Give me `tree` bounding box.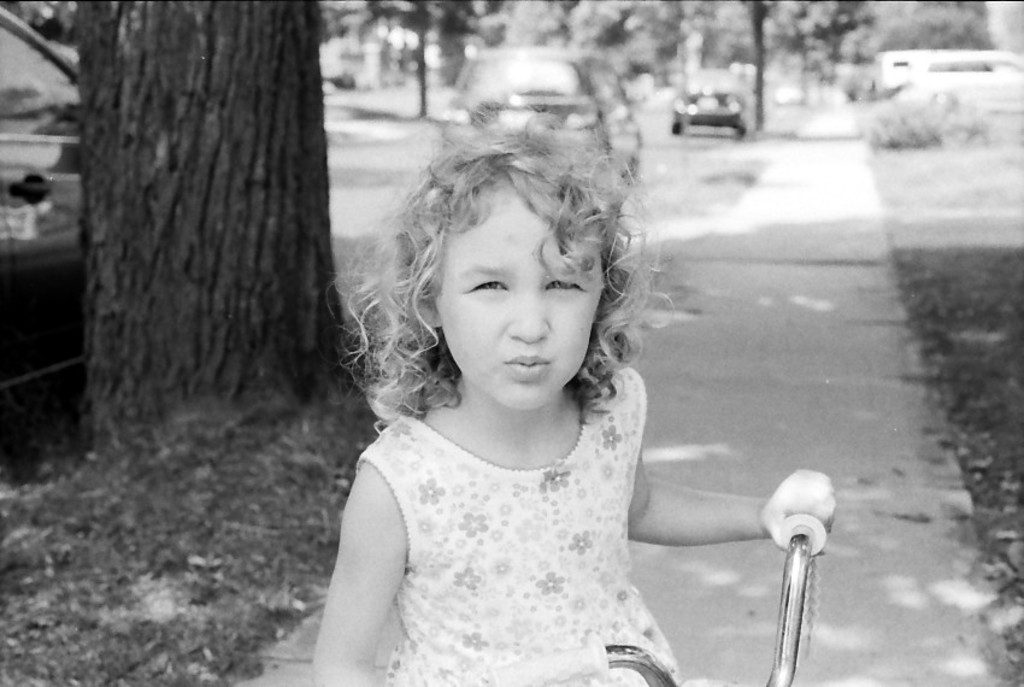
{"x1": 72, "y1": 0, "x2": 360, "y2": 456}.
